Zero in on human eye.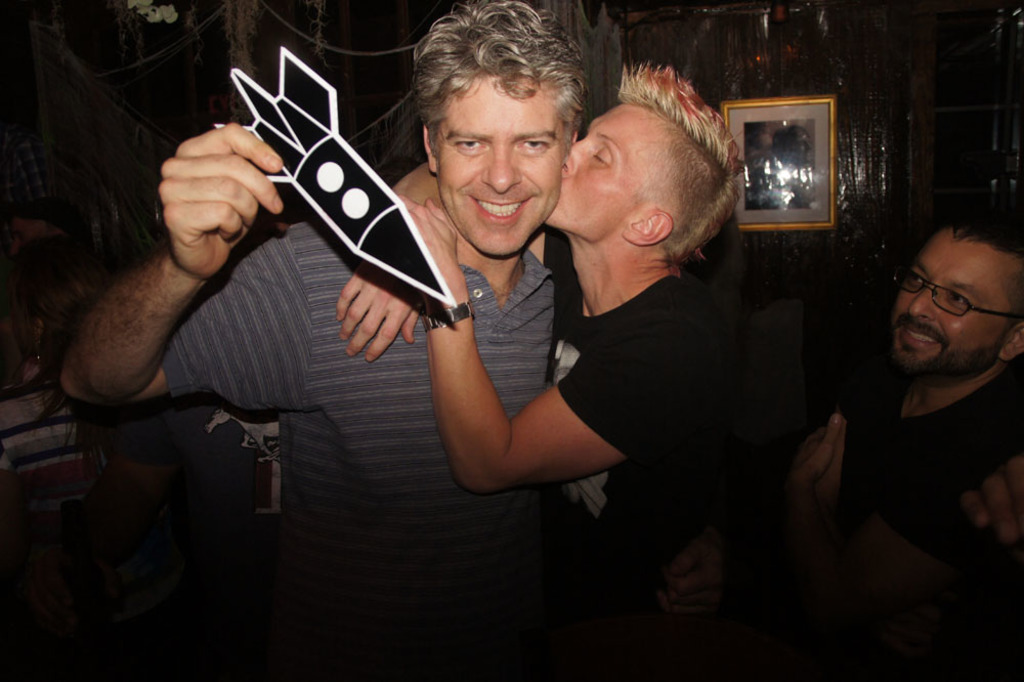
Zeroed in: [left=945, top=291, right=976, bottom=311].
